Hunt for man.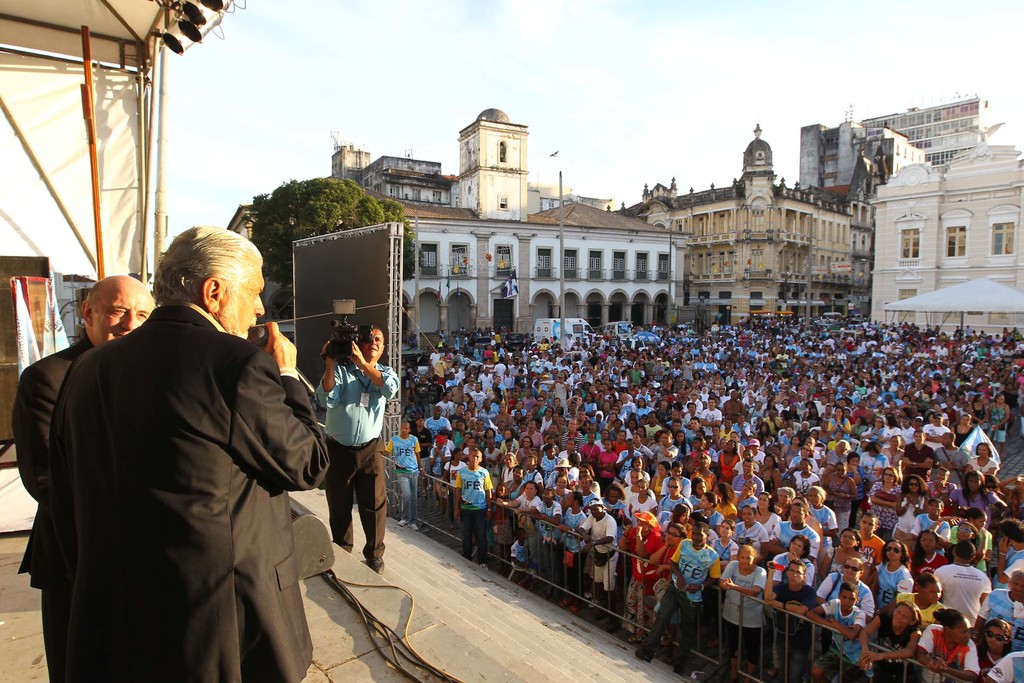
Hunted down at bbox=(11, 273, 156, 591).
